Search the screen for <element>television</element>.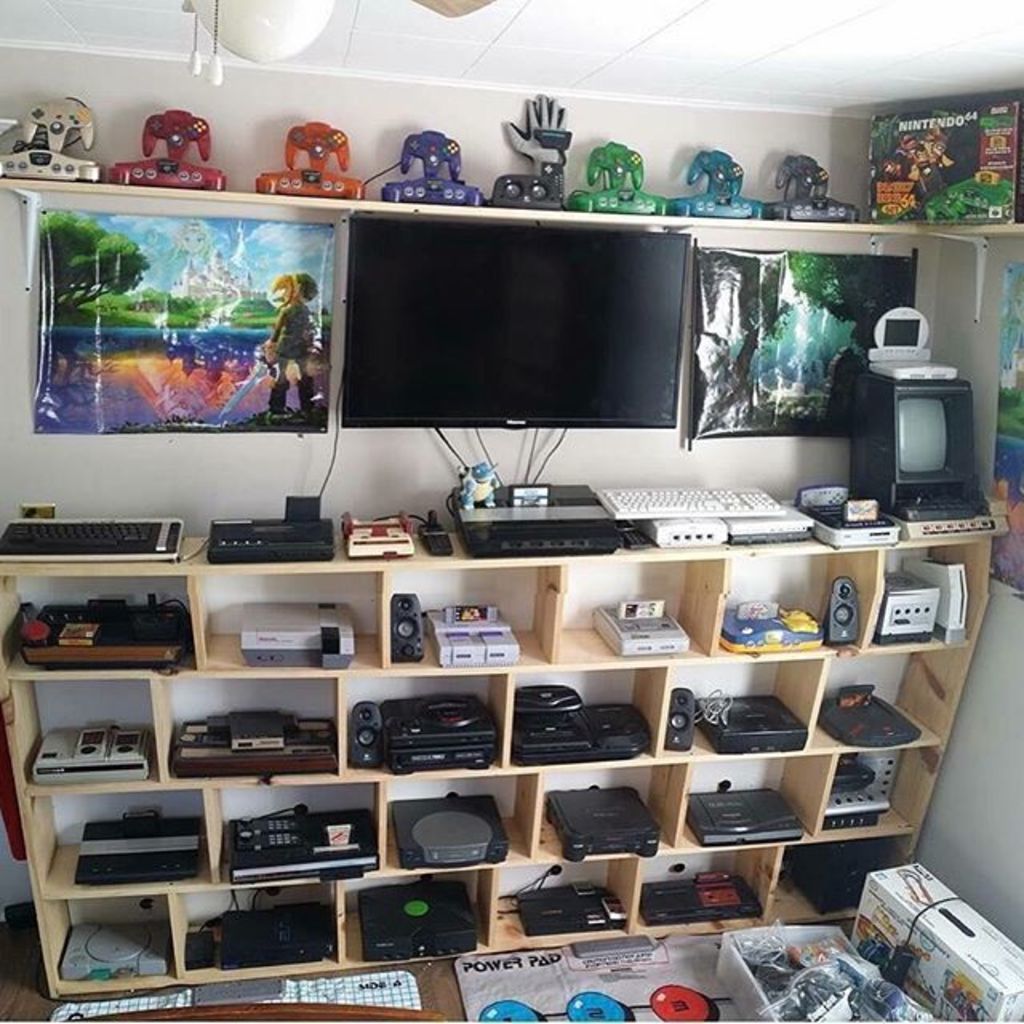
Found at bbox=[693, 250, 915, 442].
